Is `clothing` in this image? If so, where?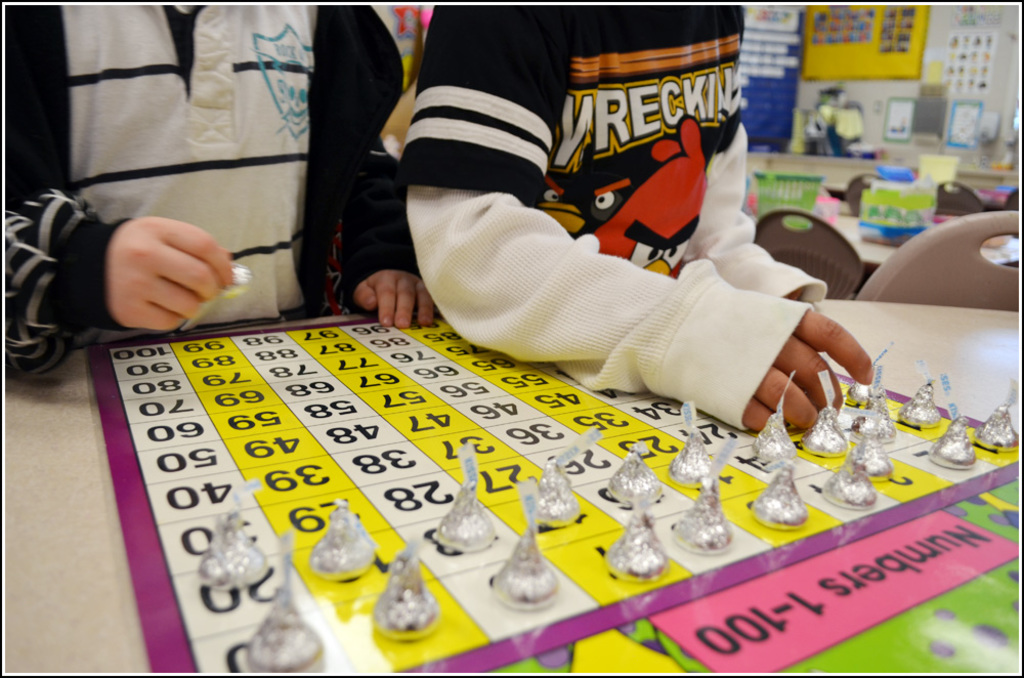
Yes, at x1=427 y1=43 x2=843 y2=431.
